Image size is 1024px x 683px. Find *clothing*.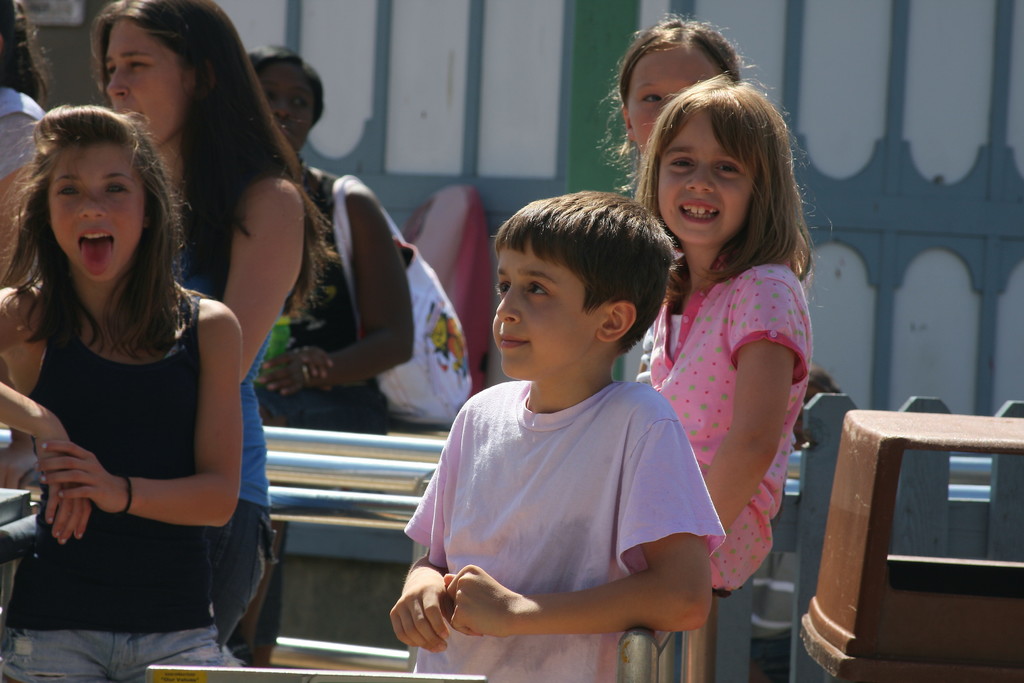
select_region(250, 163, 384, 433).
